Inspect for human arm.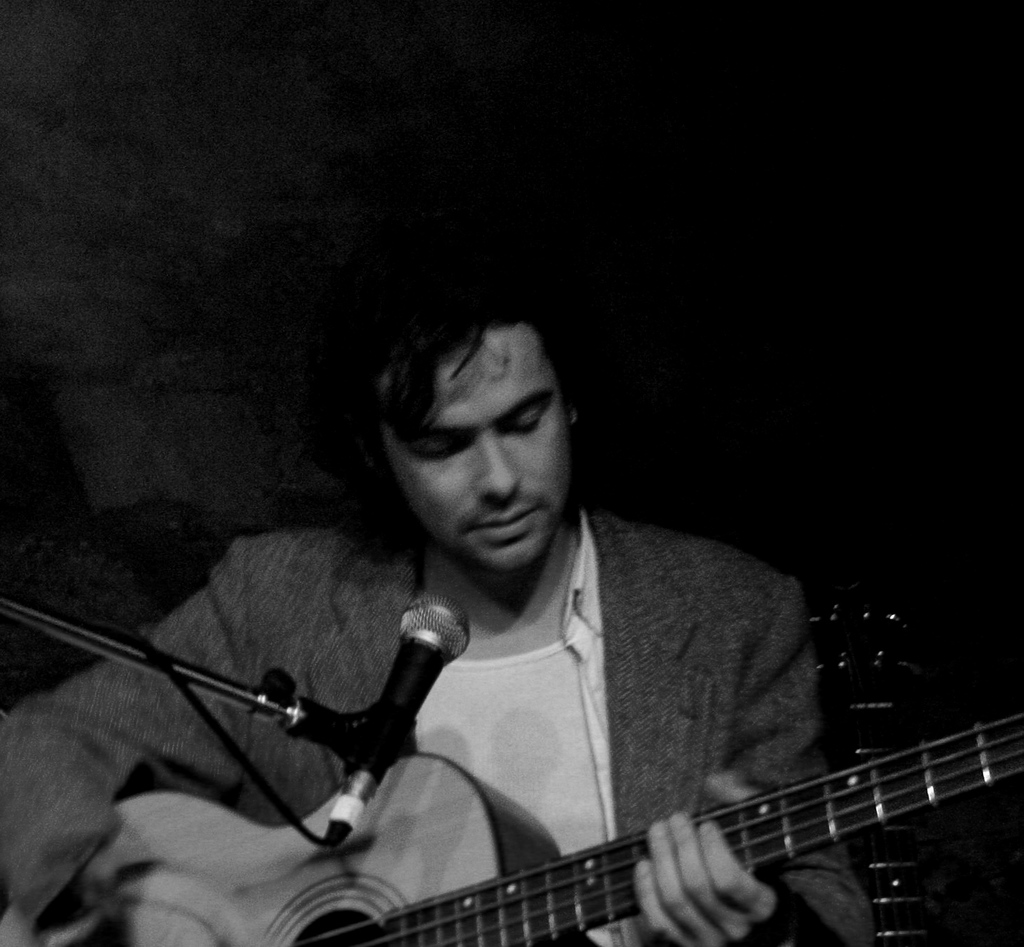
Inspection: region(5, 544, 247, 946).
